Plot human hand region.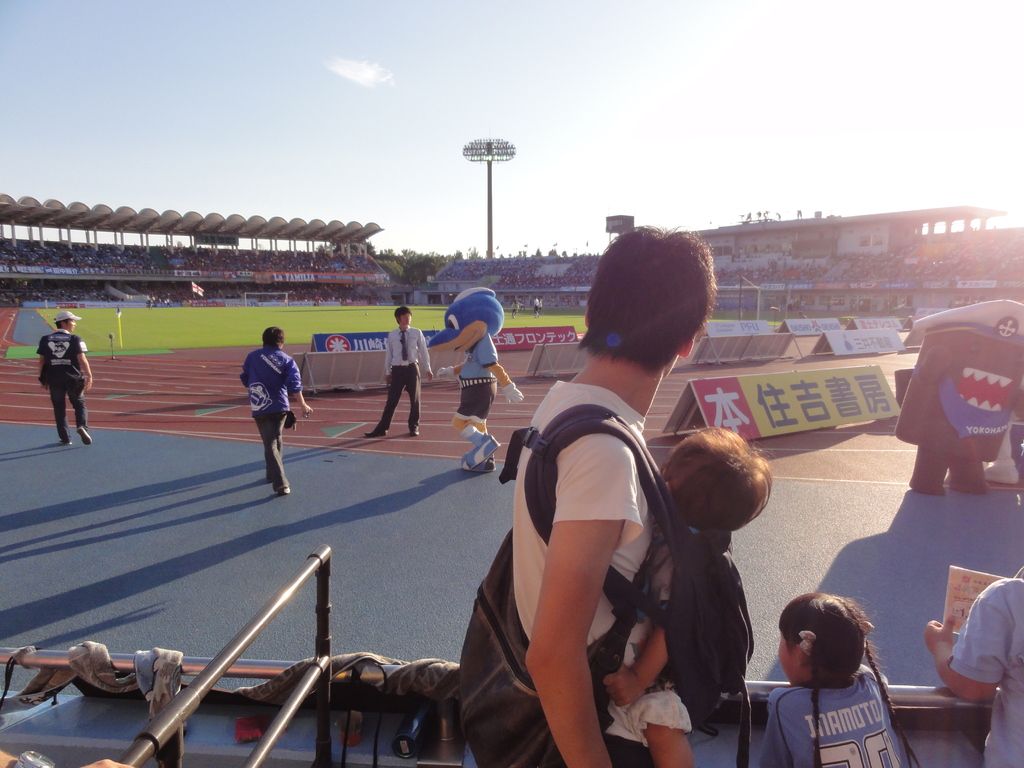
Plotted at crop(923, 614, 953, 650).
